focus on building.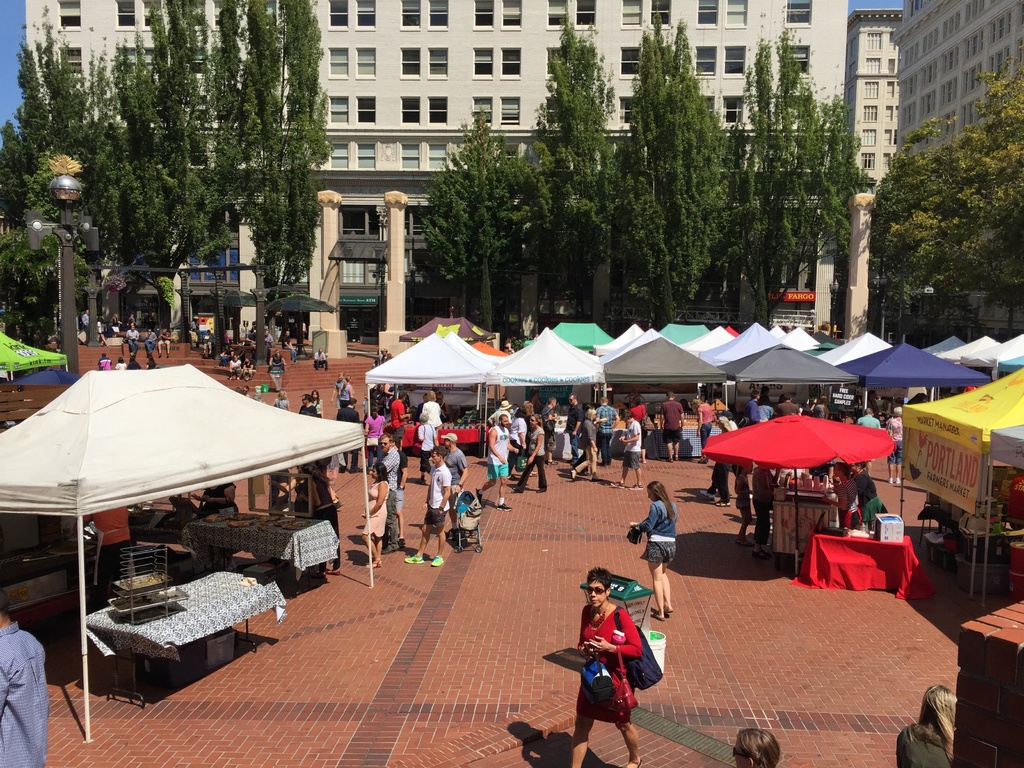
Focused at detection(846, 7, 904, 239).
